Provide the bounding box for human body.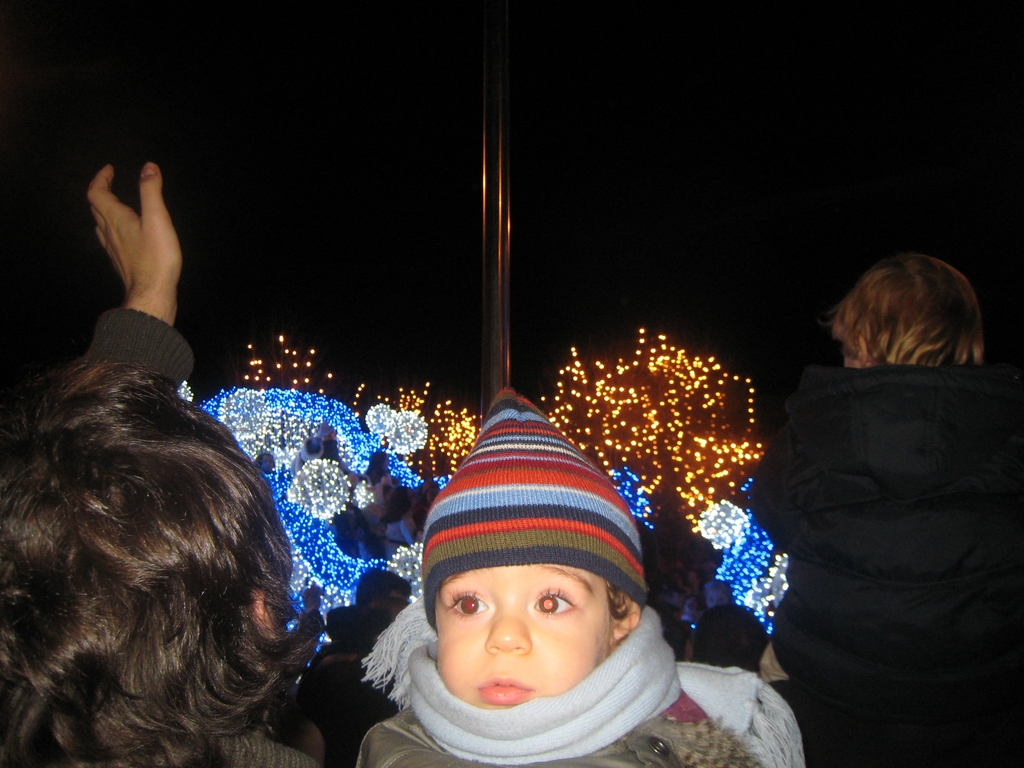
[732, 237, 1012, 739].
